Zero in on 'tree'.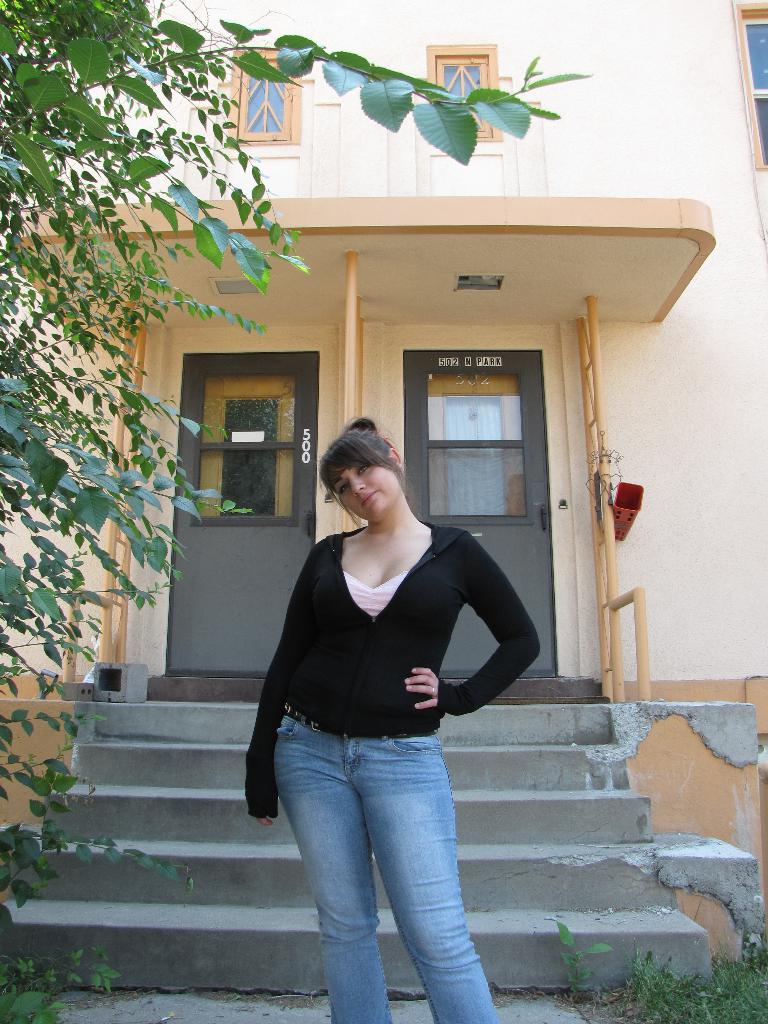
Zeroed in: x1=0, y1=0, x2=596, y2=1023.
